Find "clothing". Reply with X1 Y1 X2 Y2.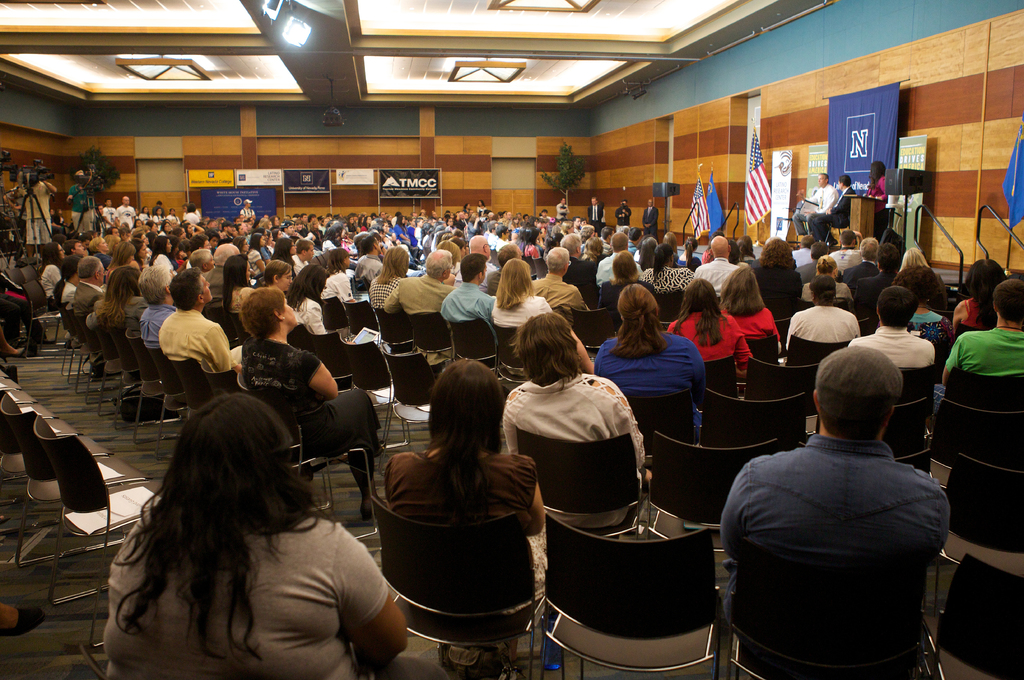
603 238 609 255.
